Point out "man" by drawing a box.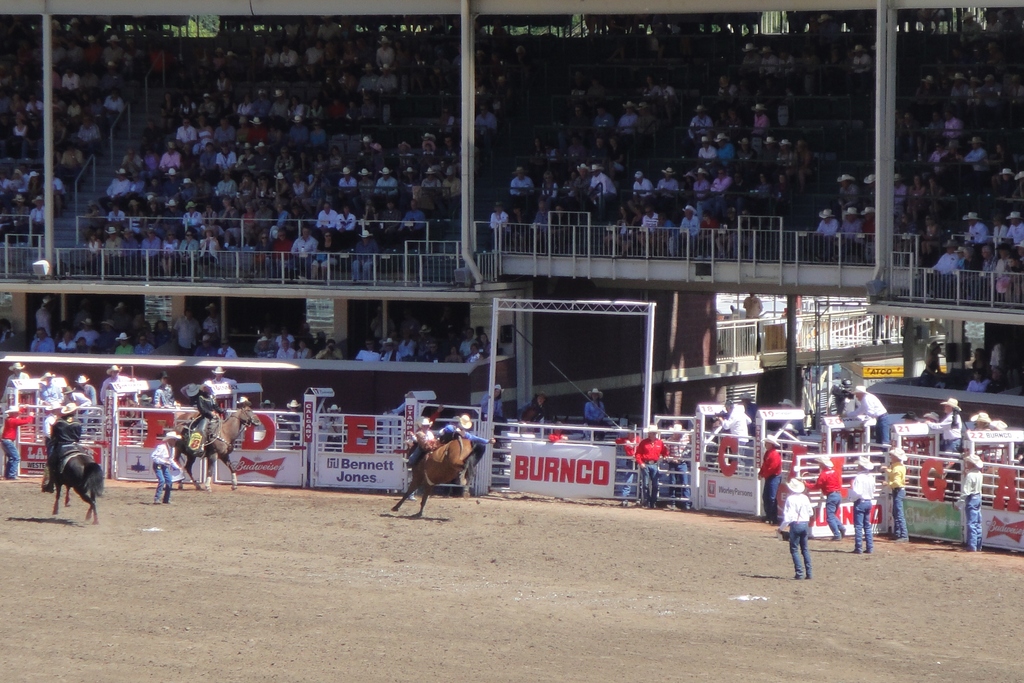
box(317, 202, 339, 249).
